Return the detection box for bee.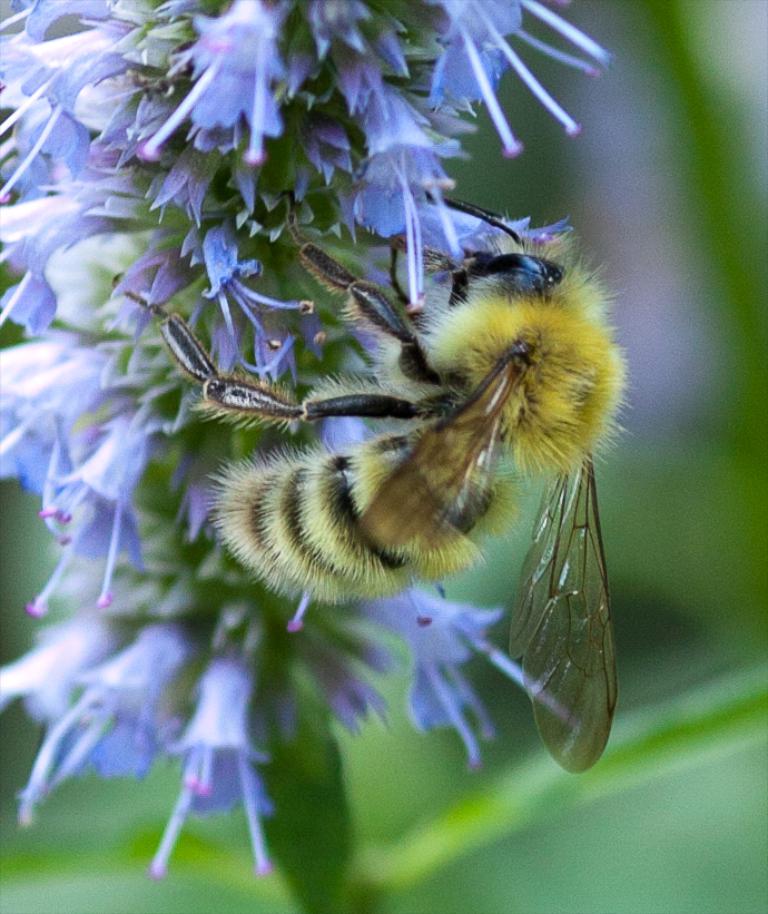
left=208, top=200, right=629, bottom=776.
